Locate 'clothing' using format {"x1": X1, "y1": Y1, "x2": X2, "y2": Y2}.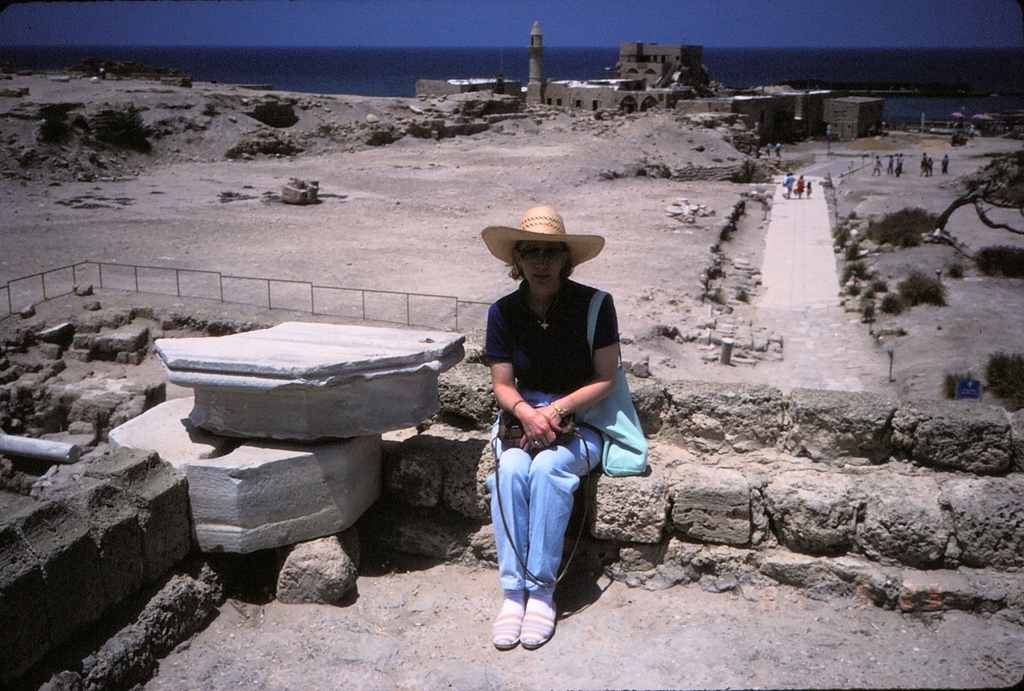
{"x1": 897, "y1": 161, "x2": 899, "y2": 173}.
